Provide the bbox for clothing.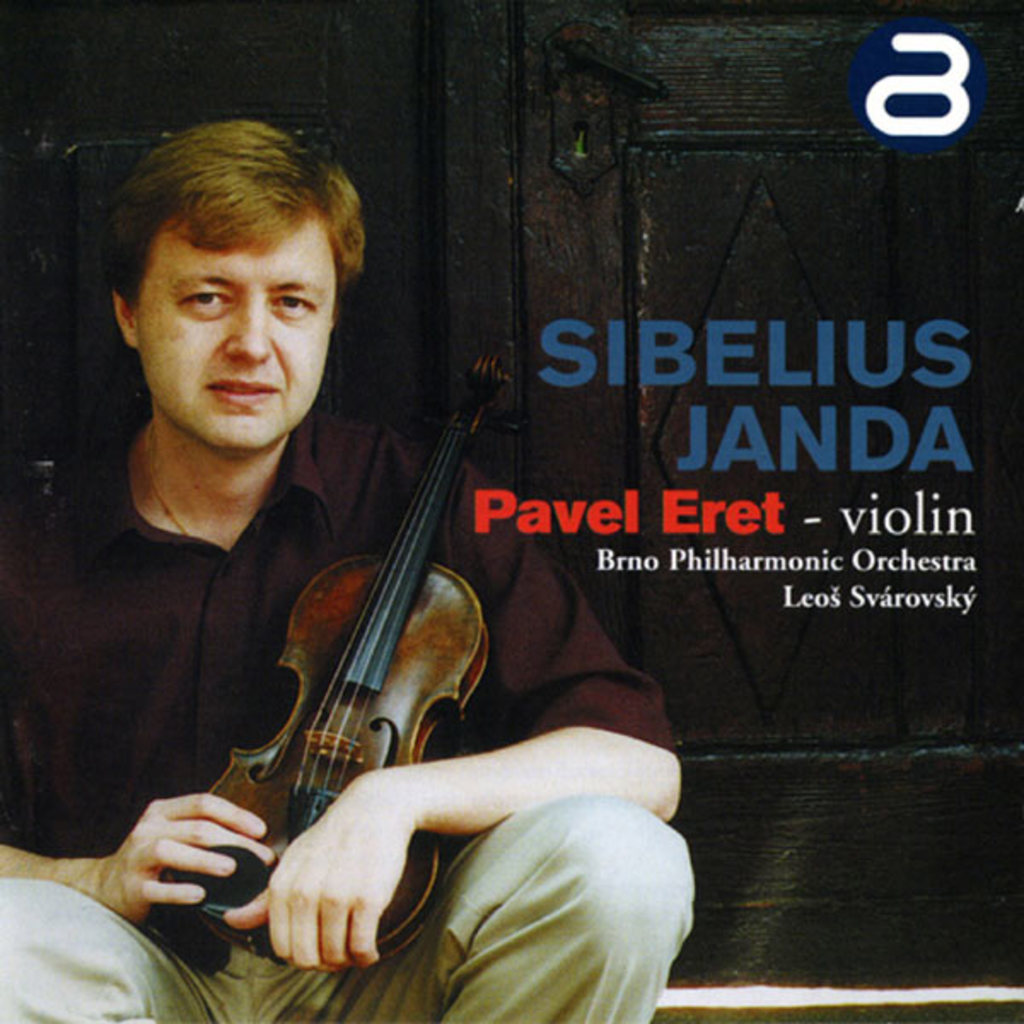
[left=0, top=382, right=708, bottom=1022].
